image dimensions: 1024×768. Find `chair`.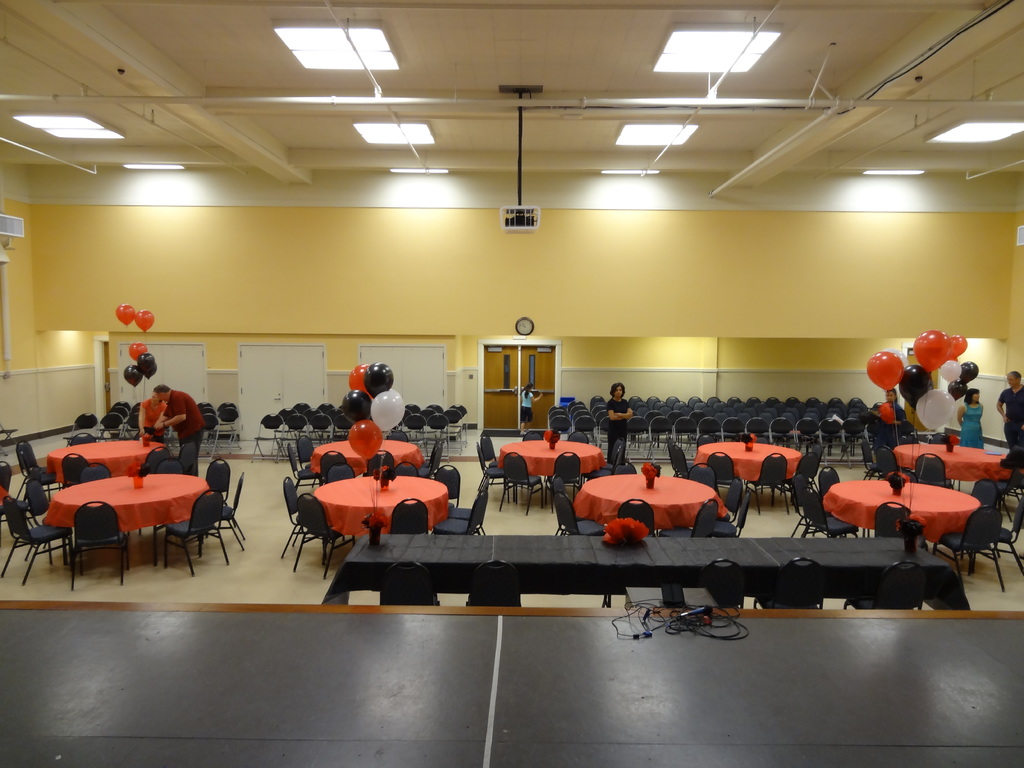
193/477/245/556.
